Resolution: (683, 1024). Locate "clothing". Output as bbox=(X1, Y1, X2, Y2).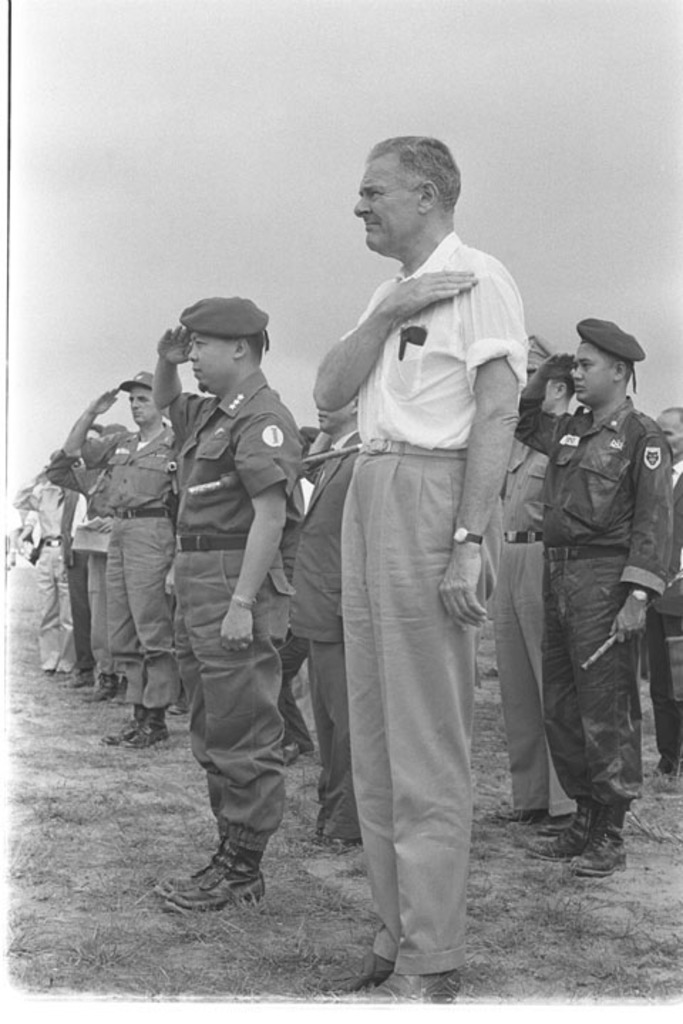
bbox=(299, 198, 525, 956).
